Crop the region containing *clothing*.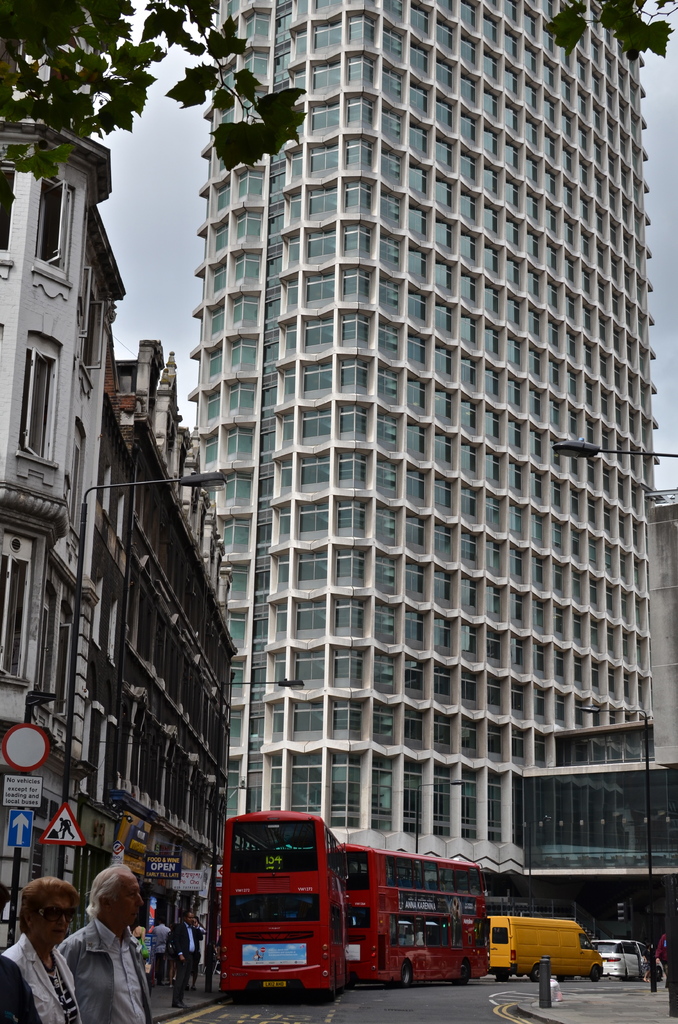
Crop region: box(169, 920, 197, 993).
